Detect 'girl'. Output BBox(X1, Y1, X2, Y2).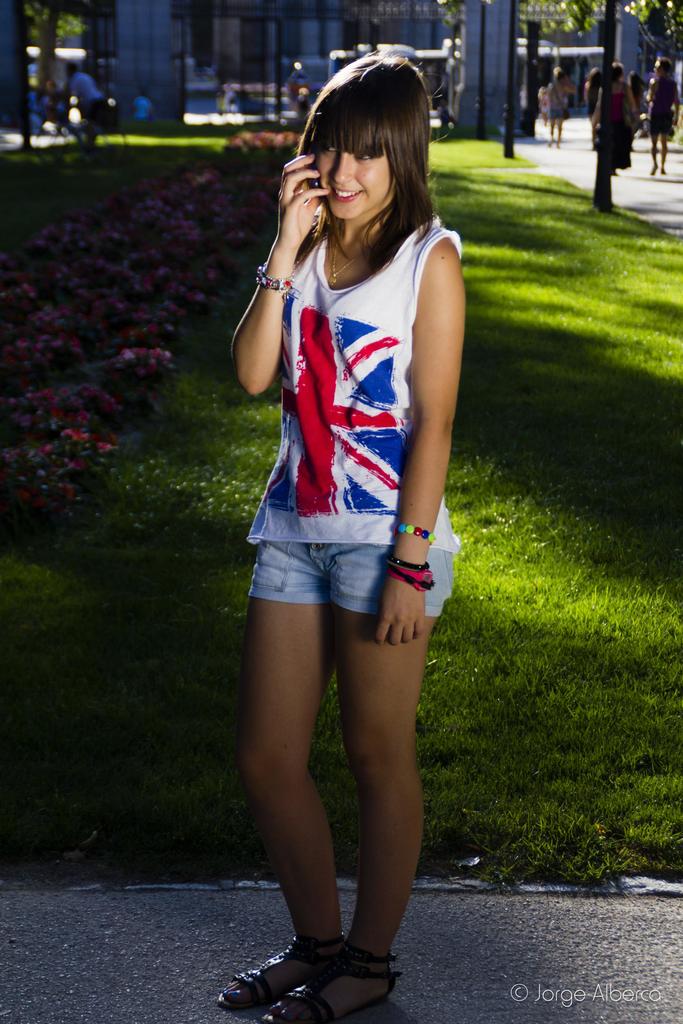
BBox(197, 13, 490, 971).
